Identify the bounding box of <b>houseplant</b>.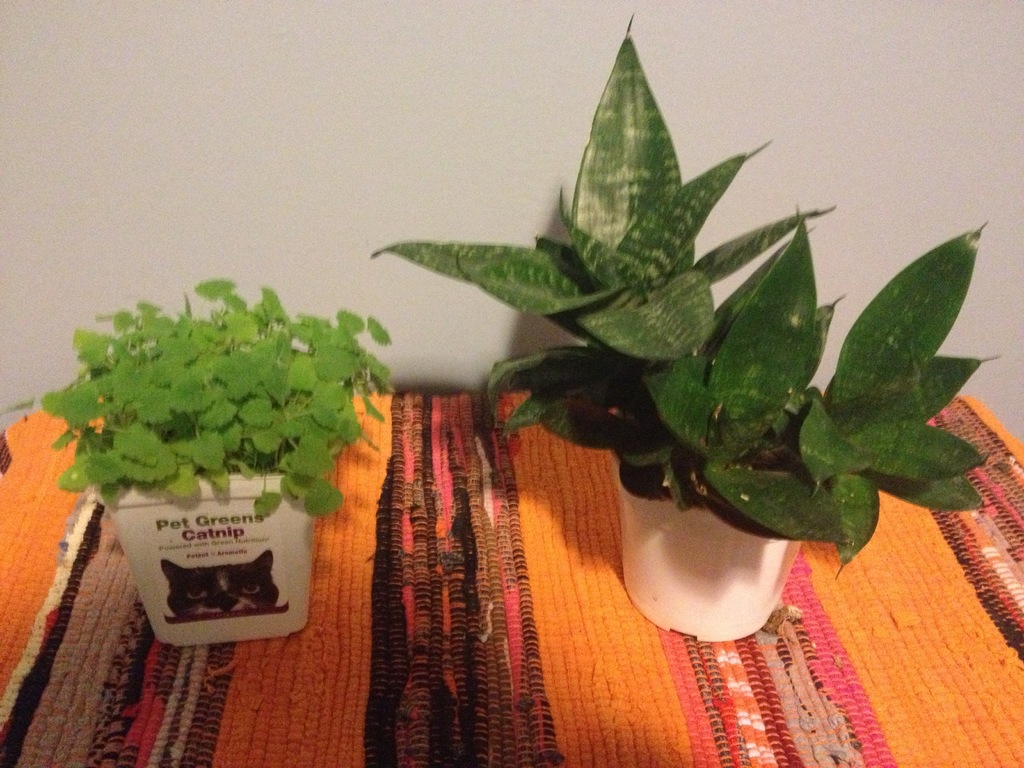
select_region(36, 278, 400, 647).
